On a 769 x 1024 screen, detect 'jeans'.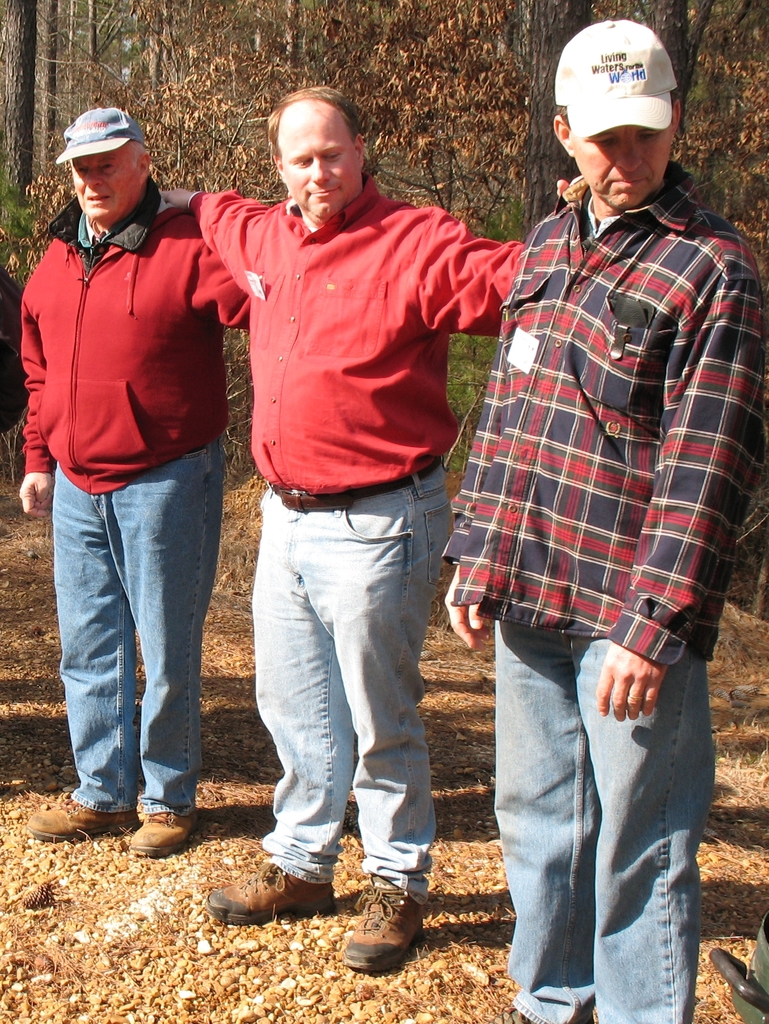
{"x1": 492, "y1": 616, "x2": 718, "y2": 1023}.
